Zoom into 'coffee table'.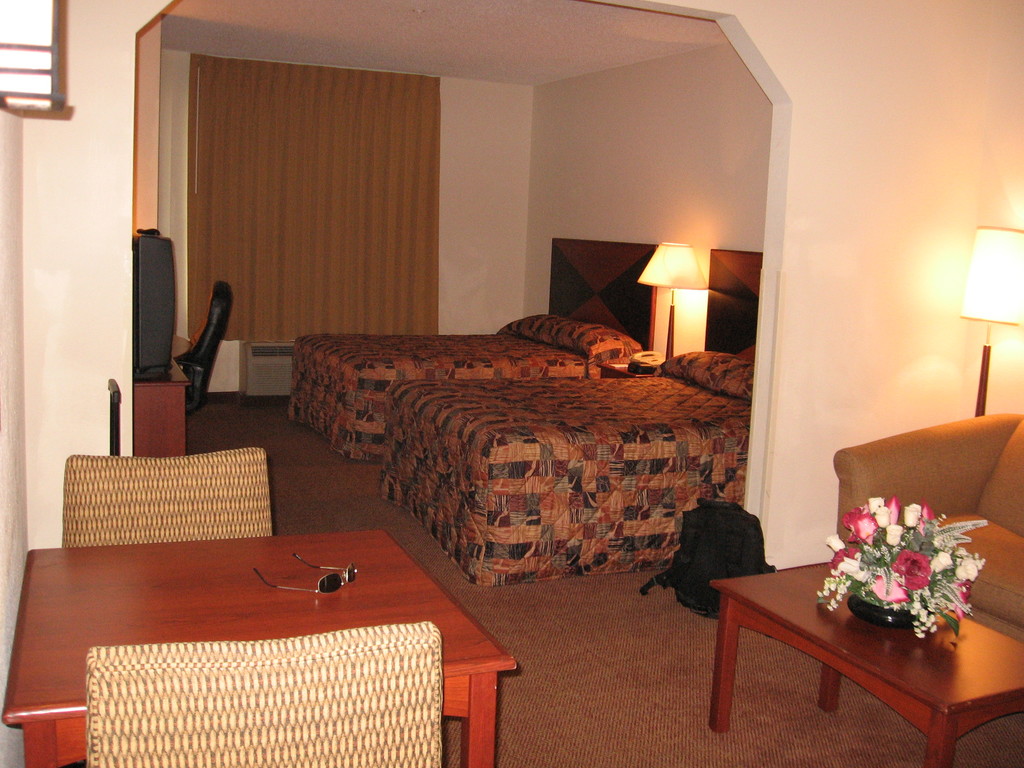
Zoom target: pyautogui.locateOnScreen(719, 550, 1012, 752).
